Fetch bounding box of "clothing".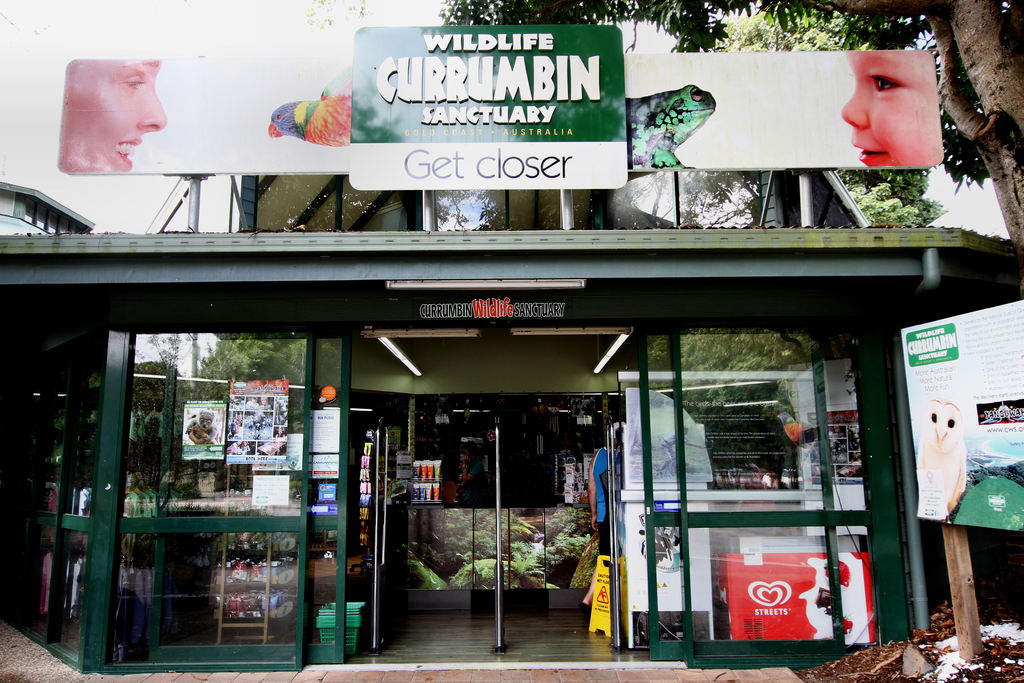
Bbox: (x1=260, y1=402, x2=273, y2=409).
